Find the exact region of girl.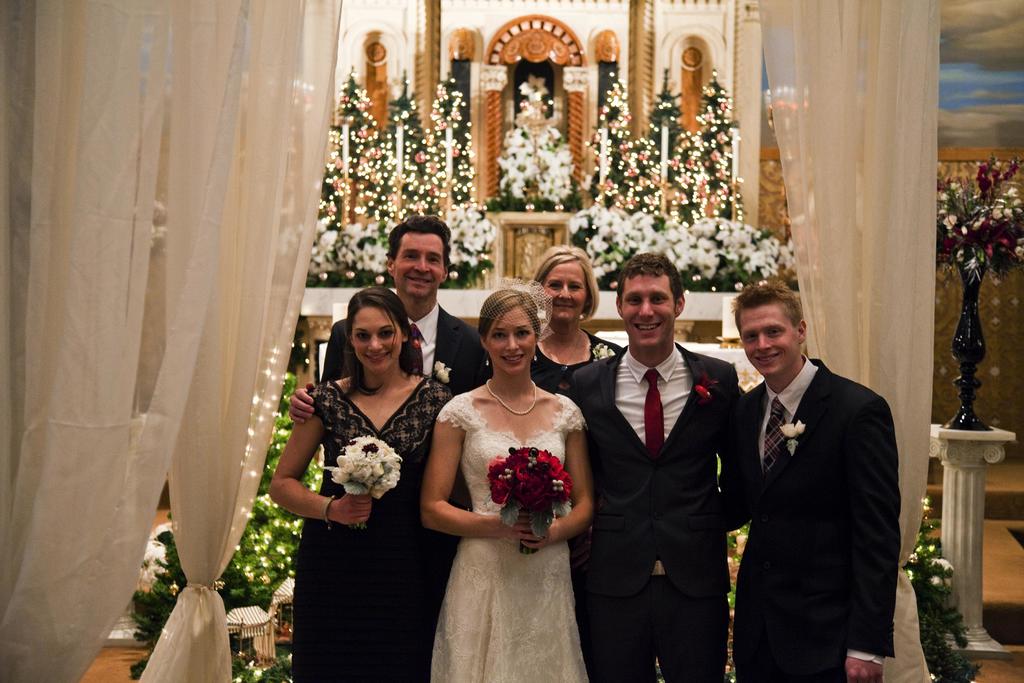
Exact region: rect(422, 289, 593, 679).
